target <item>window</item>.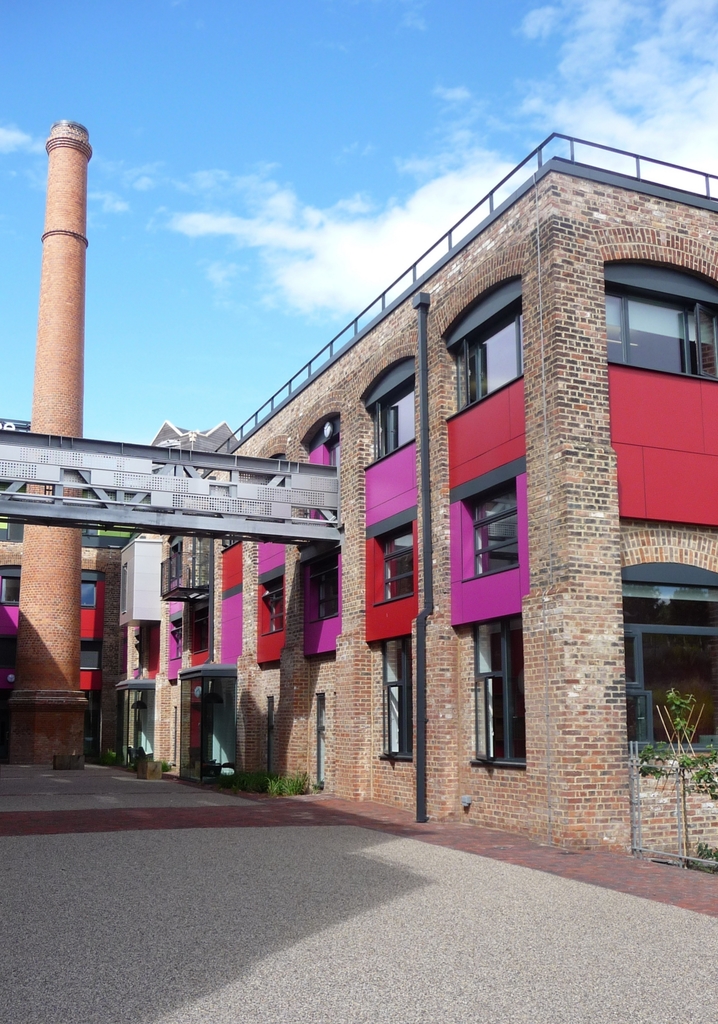
Target region: (left=310, top=562, right=343, bottom=627).
